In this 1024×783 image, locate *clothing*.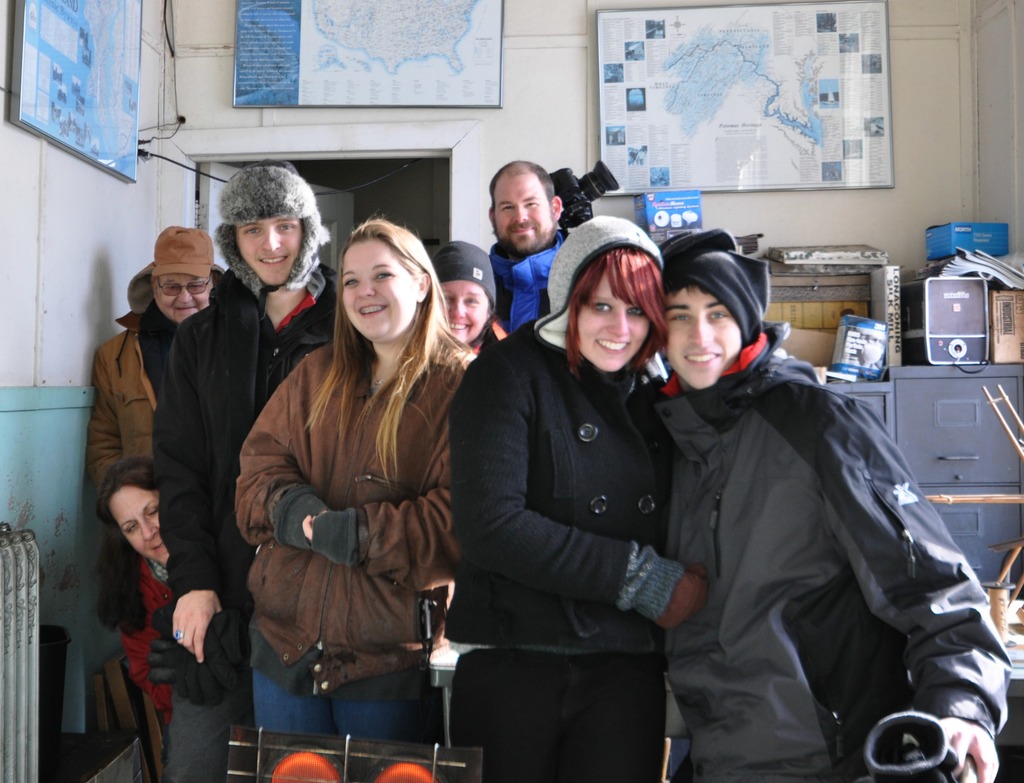
Bounding box: bbox=[154, 278, 367, 777].
